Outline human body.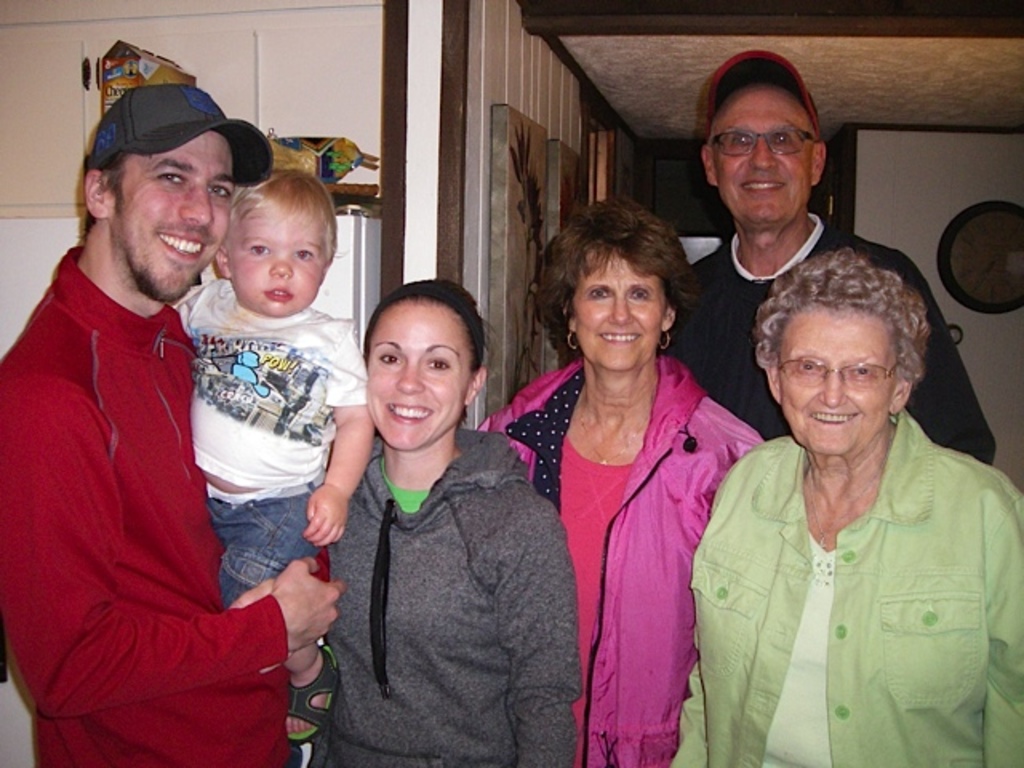
Outline: rect(317, 432, 587, 766).
